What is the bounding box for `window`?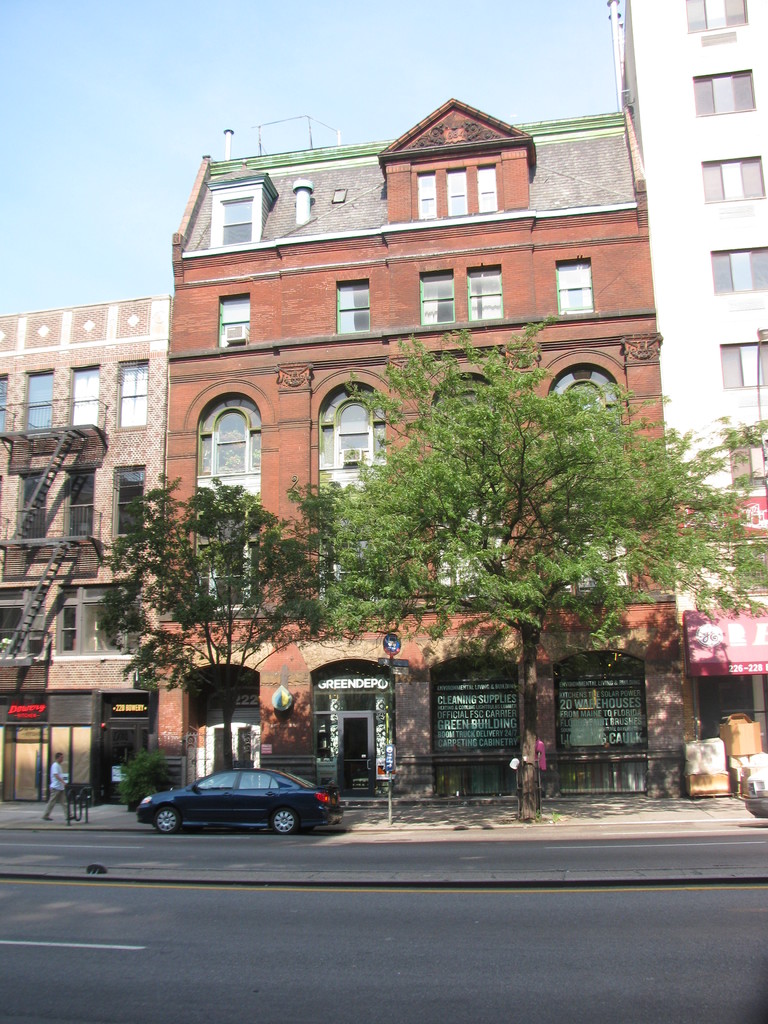
(left=558, top=252, right=589, bottom=312).
